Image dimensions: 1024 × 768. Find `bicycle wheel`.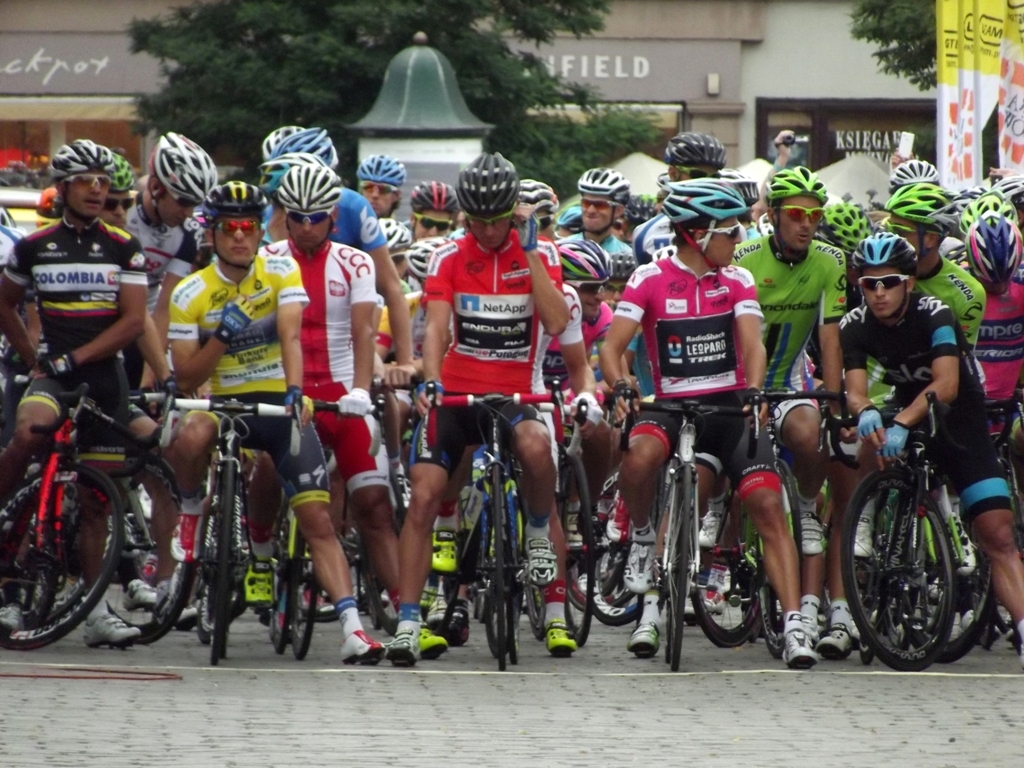
<region>691, 462, 757, 650</region>.
